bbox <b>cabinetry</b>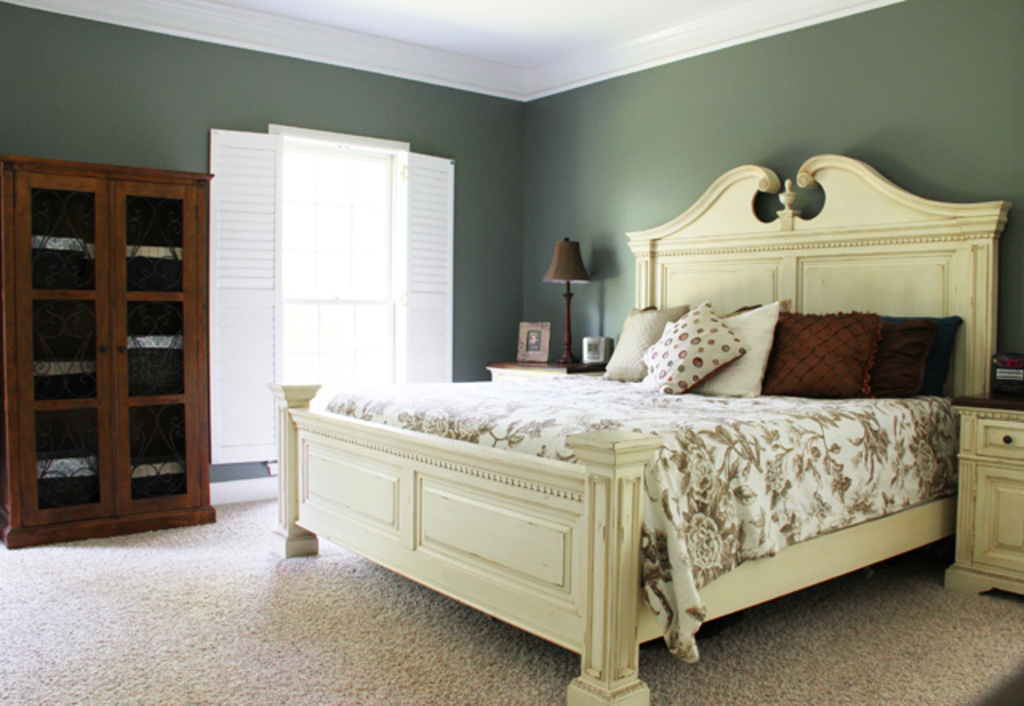
detection(950, 397, 1022, 596)
